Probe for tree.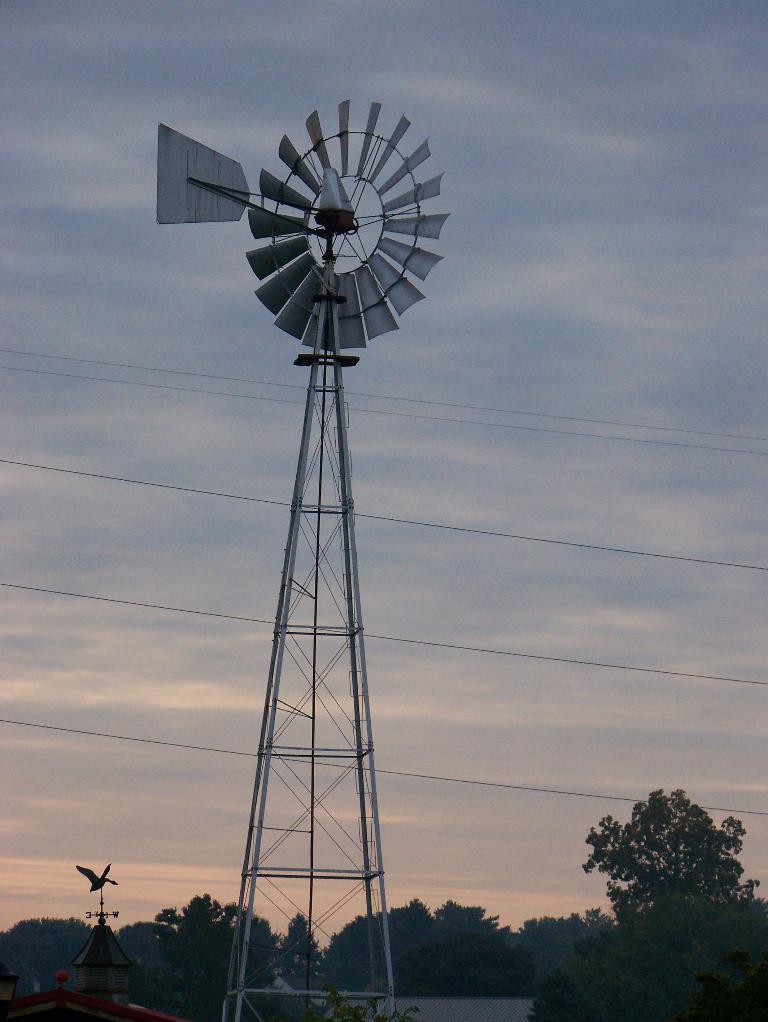
Probe result: [487, 893, 594, 1001].
